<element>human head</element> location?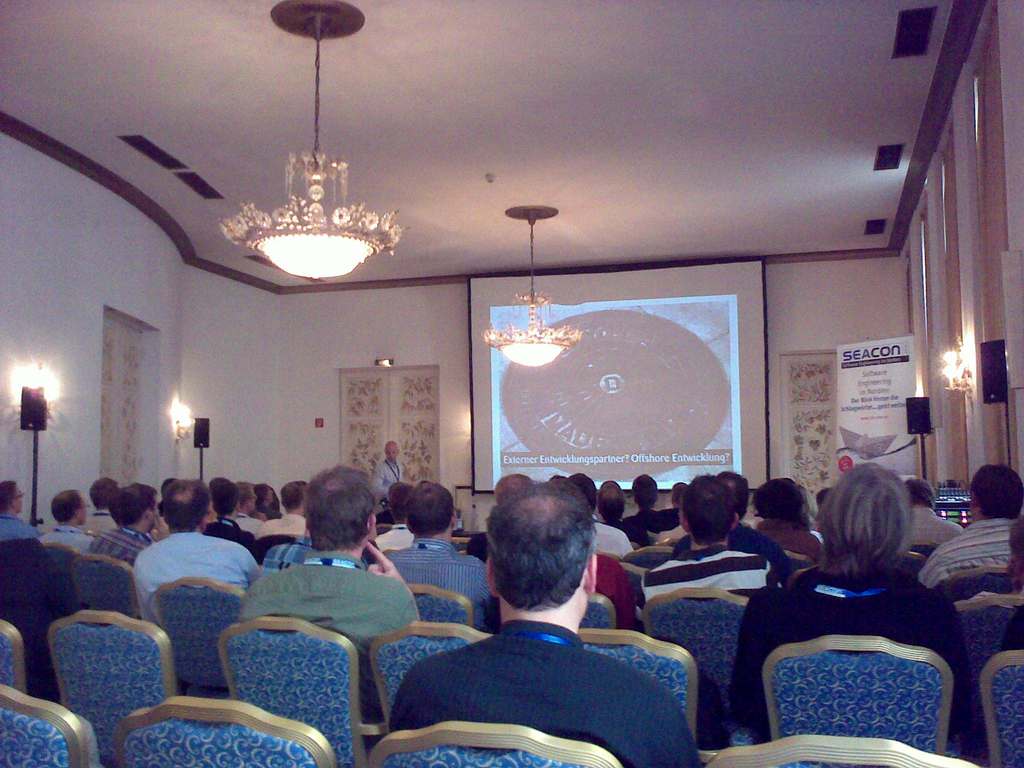
x1=596, y1=479, x2=628, y2=525
